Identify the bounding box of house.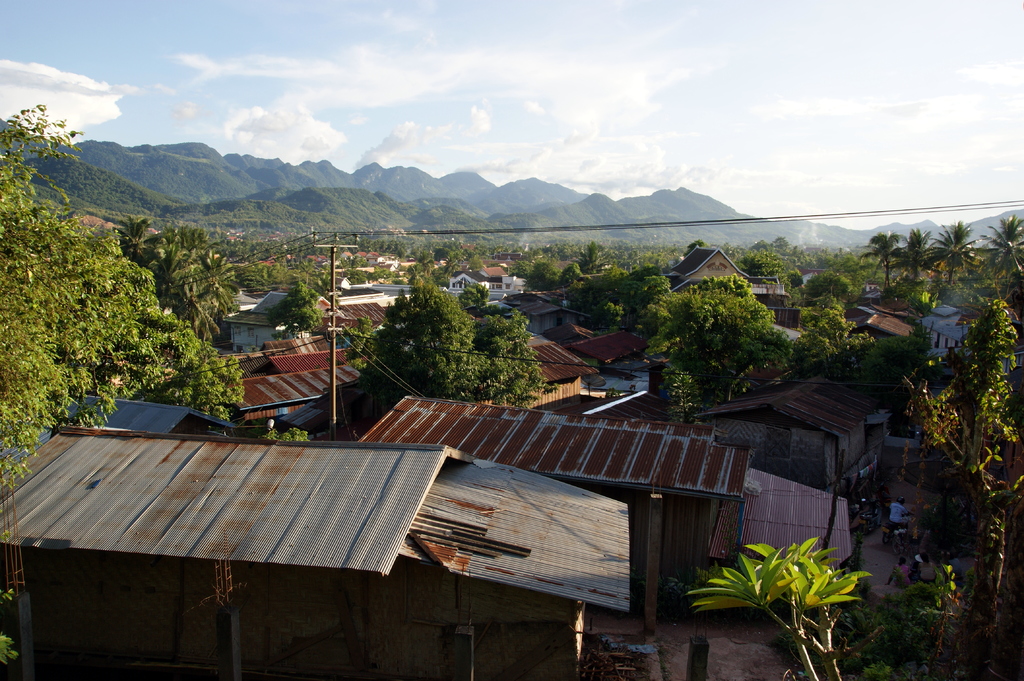
Rect(661, 241, 767, 300).
